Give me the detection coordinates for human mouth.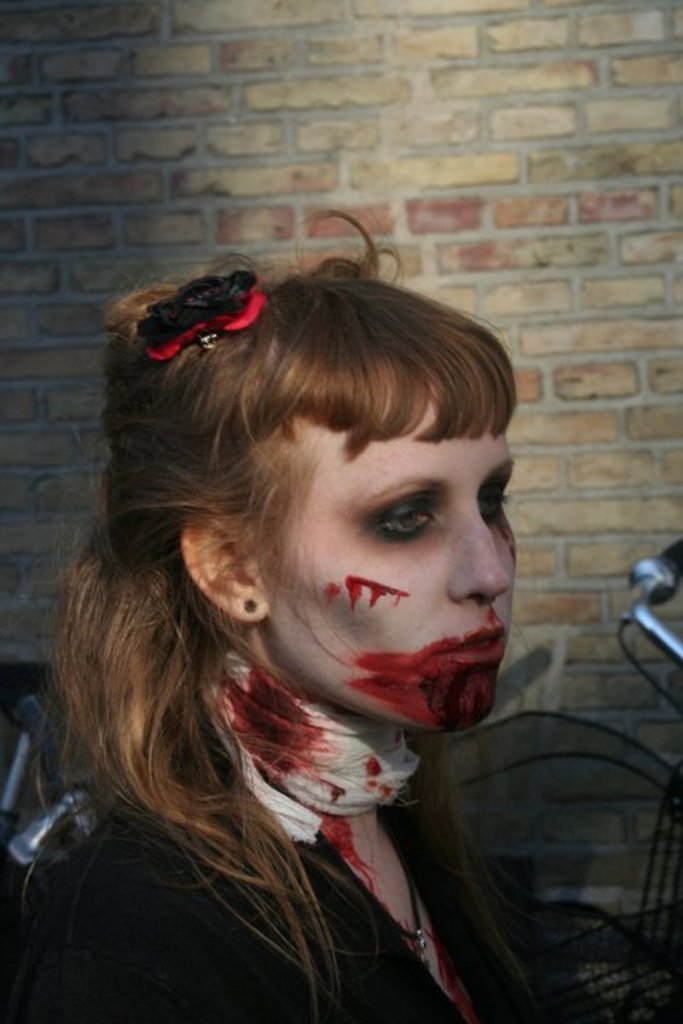
box=[414, 619, 514, 684].
